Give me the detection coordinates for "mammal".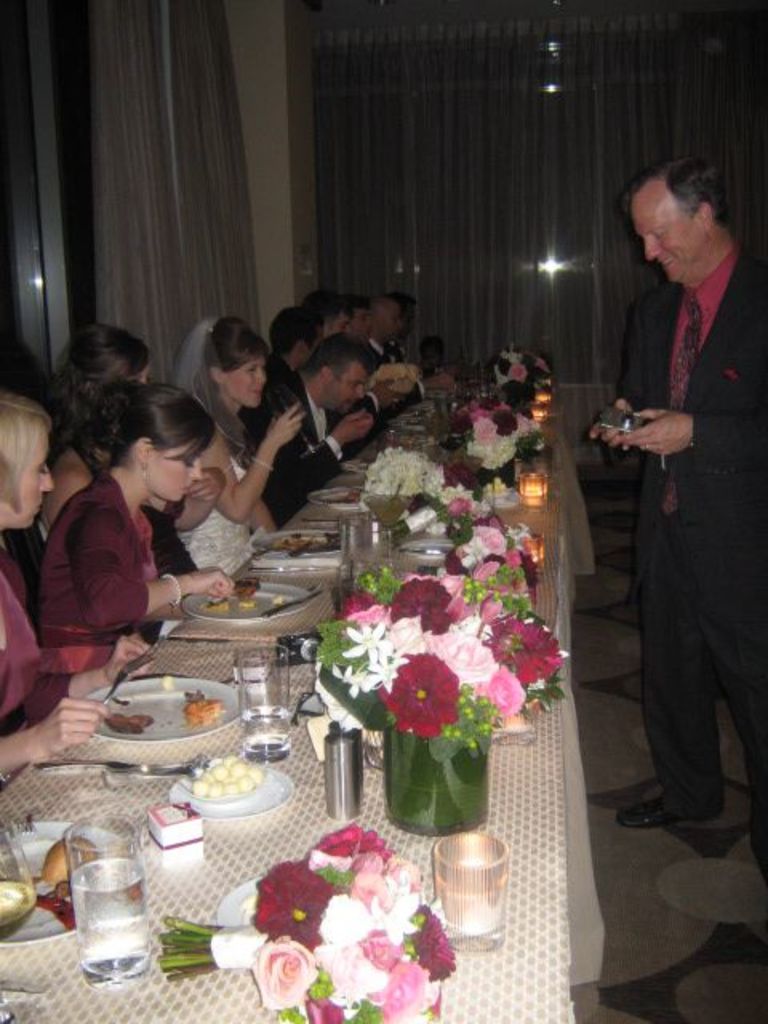
select_region(3, 394, 154, 784).
